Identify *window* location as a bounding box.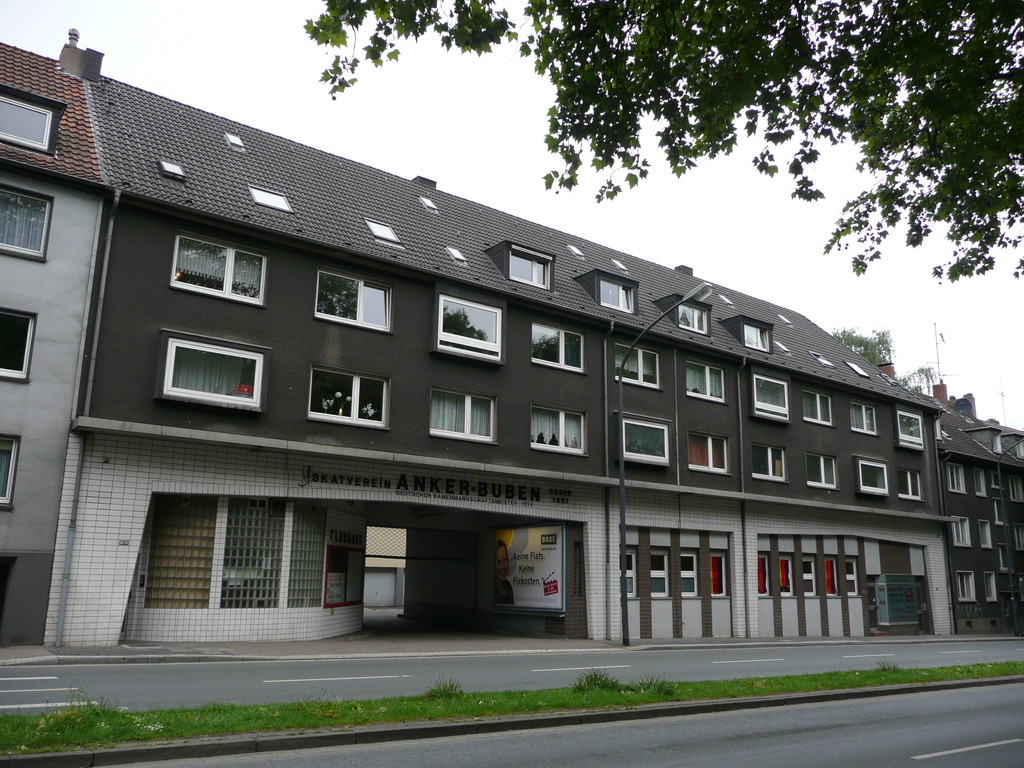
box(252, 187, 289, 208).
